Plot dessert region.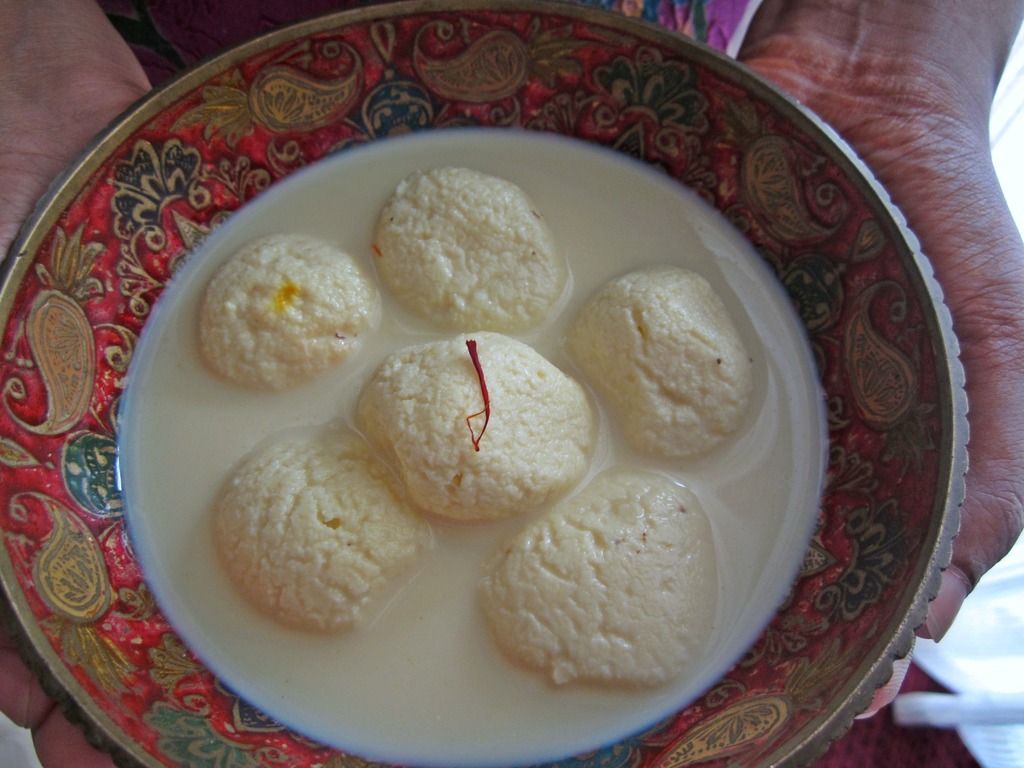
Plotted at bbox=[218, 418, 436, 644].
